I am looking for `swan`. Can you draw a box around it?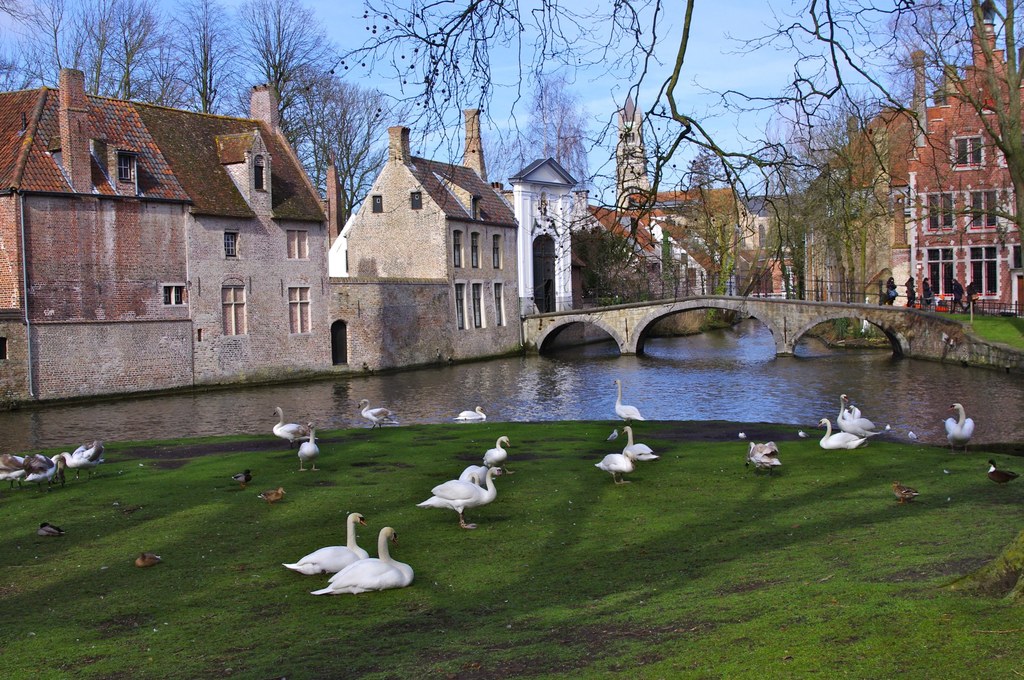
Sure, the bounding box is box(17, 451, 57, 494).
